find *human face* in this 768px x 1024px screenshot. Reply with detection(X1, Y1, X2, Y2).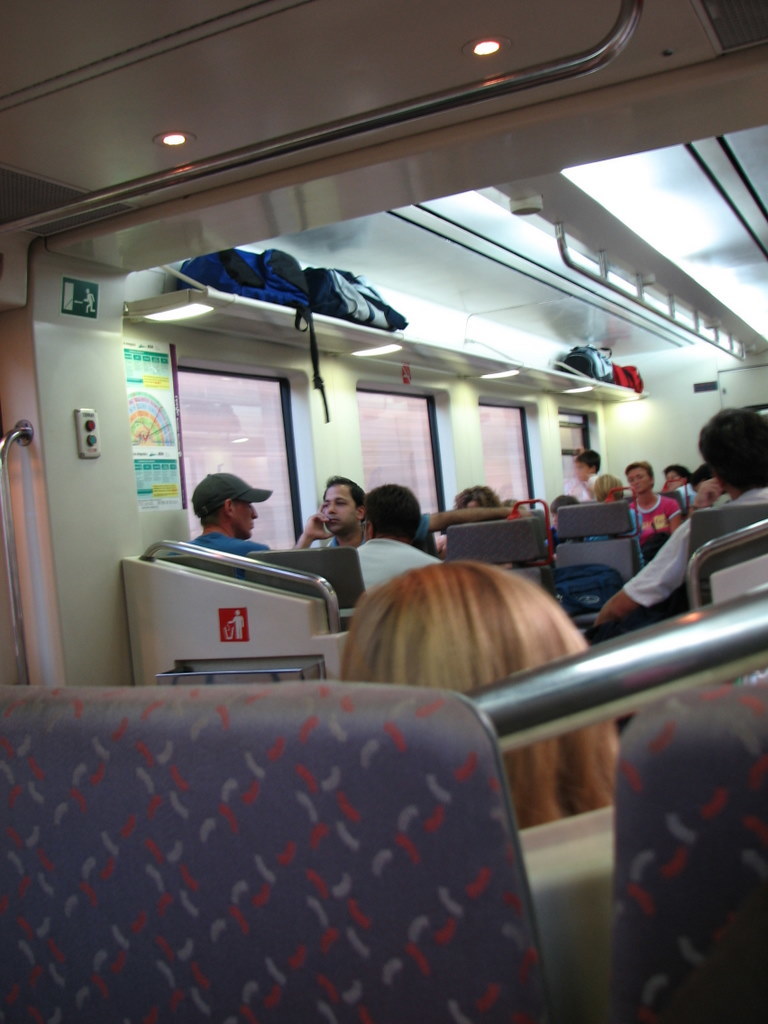
detection(623, 457, 653, 490).
